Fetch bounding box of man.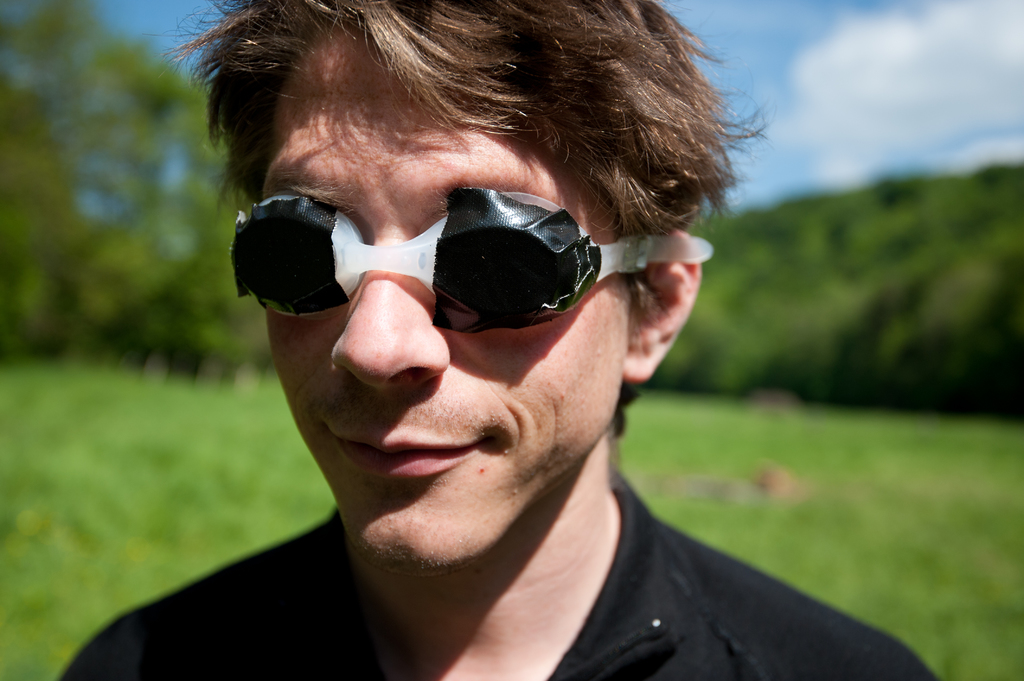
Bbox: BBox(91, 45, 940, 657).
